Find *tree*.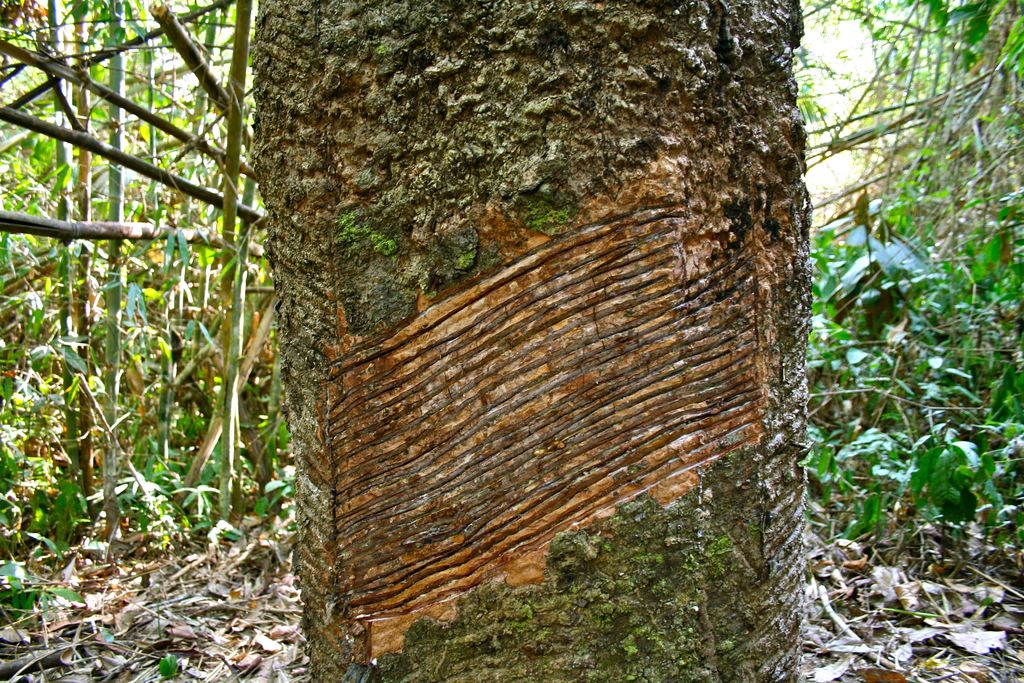
(255, 0, 809, 682).
